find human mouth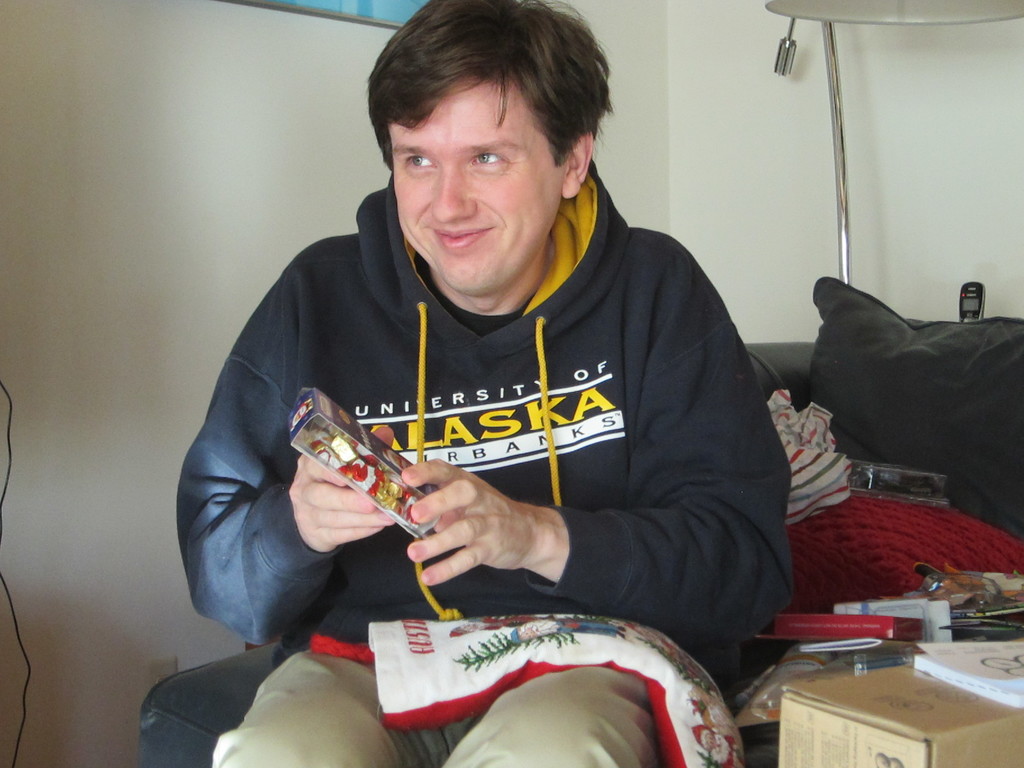
x1=428 y1=227 x2=492 y2=254
